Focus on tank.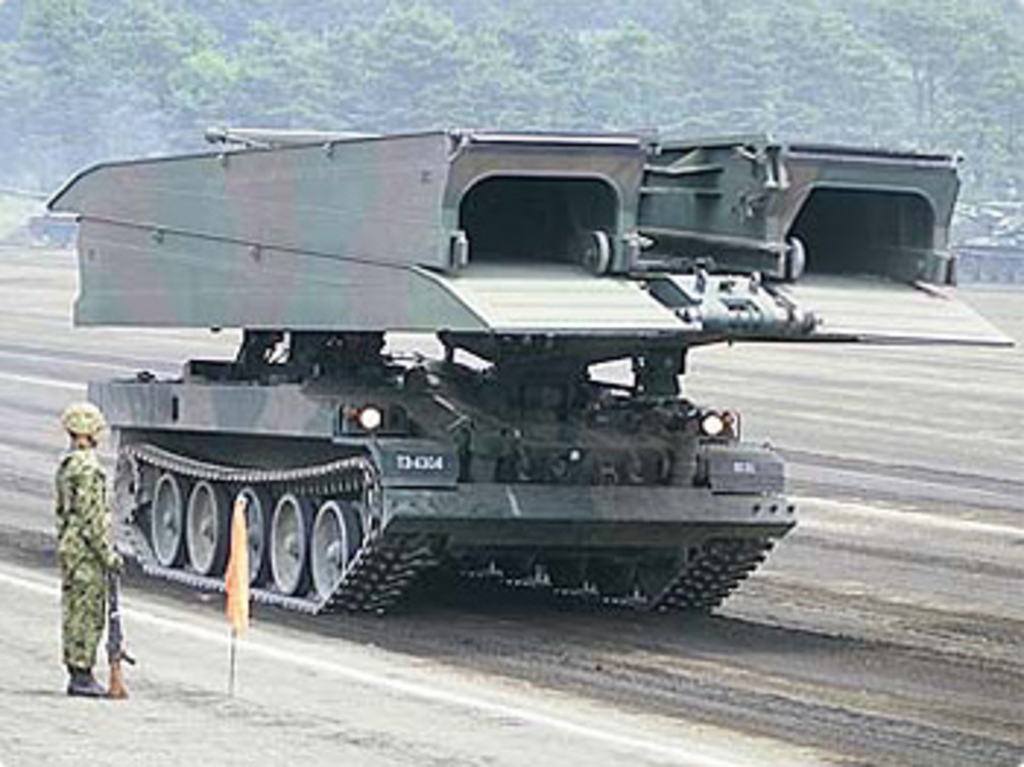
Focused at [47,126,1018,609].
